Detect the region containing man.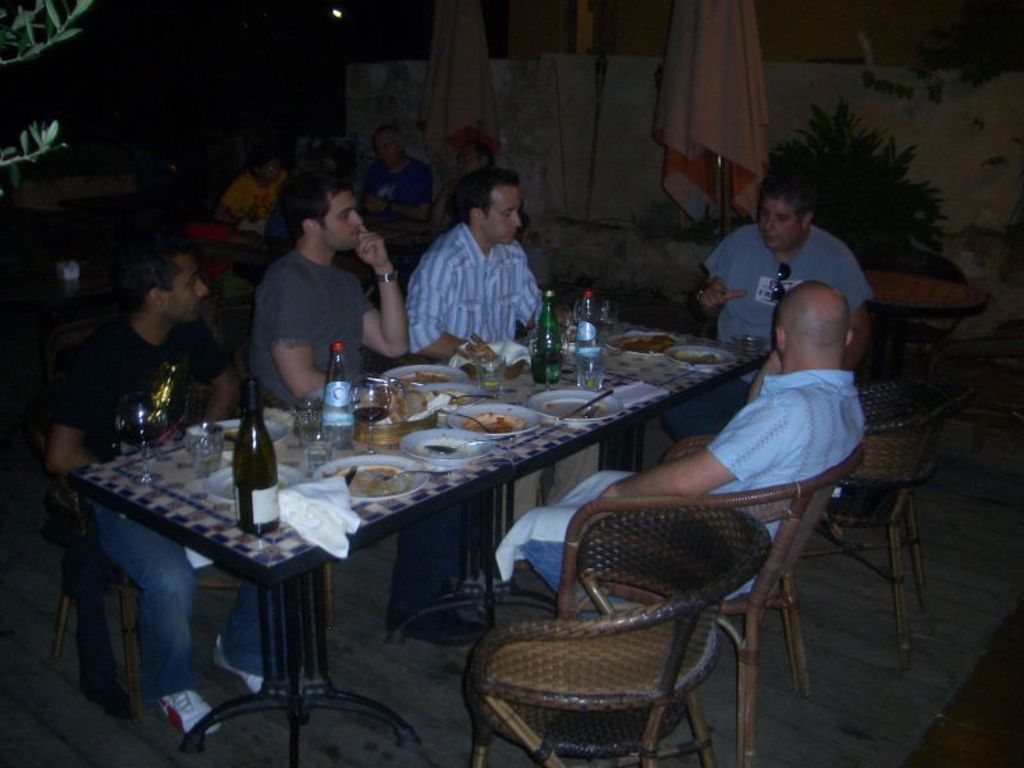
pyautogui.locateOnScreen(493, 284, 867, 602).
